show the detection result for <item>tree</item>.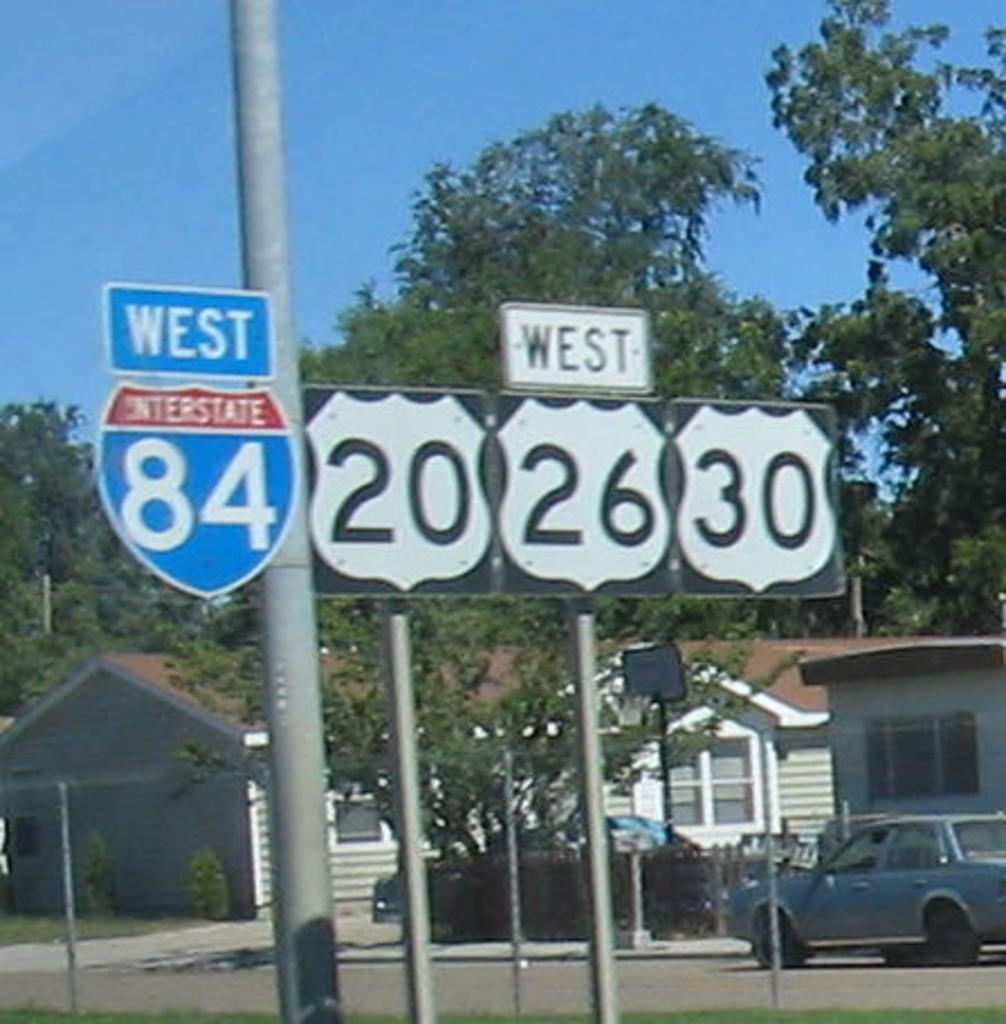
bbox(761, 0, 1004, 644).
